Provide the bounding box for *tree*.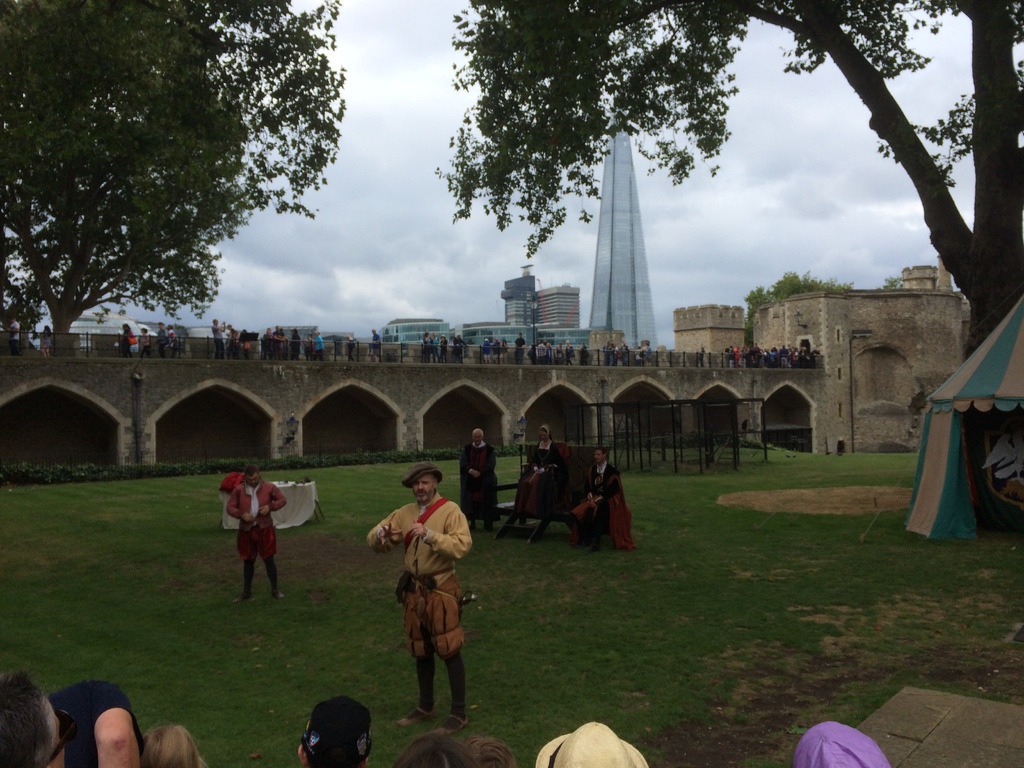
detection(20, 22, 345, 367).
